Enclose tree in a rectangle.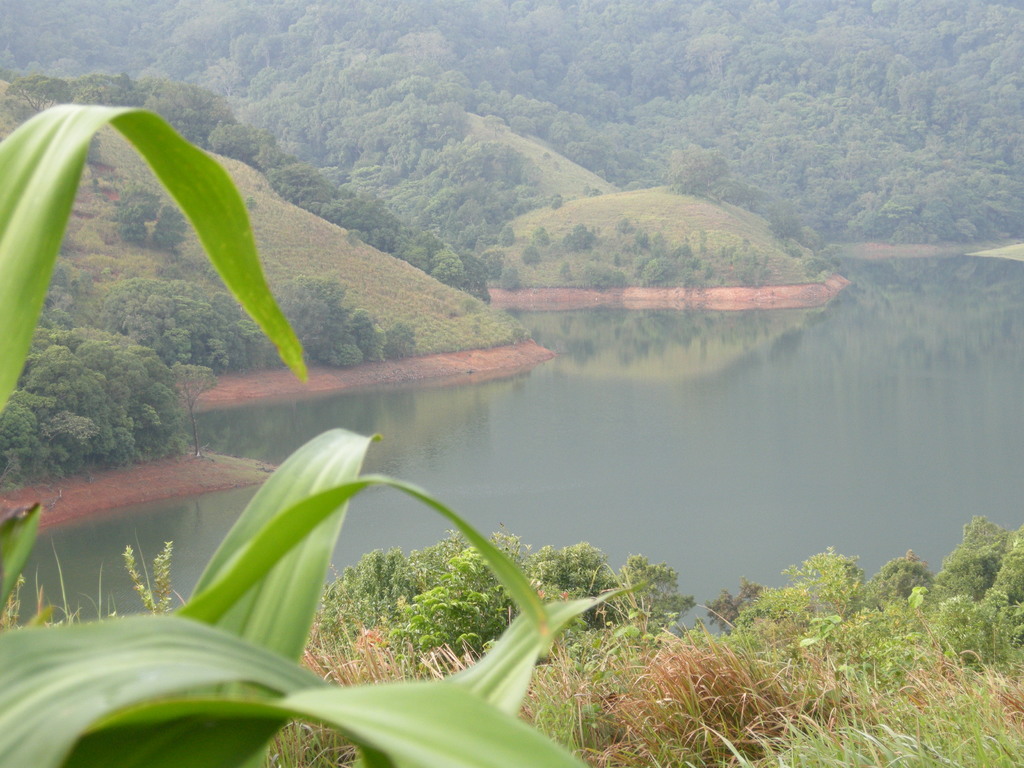
148,199,191,249.
